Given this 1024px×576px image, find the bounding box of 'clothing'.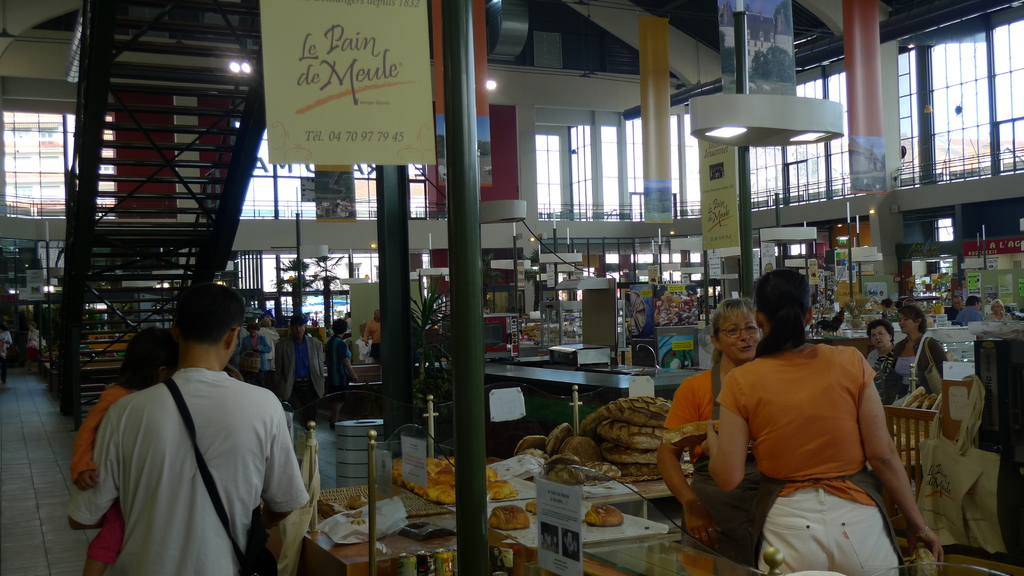
crop(859, 347, 899, 404).
